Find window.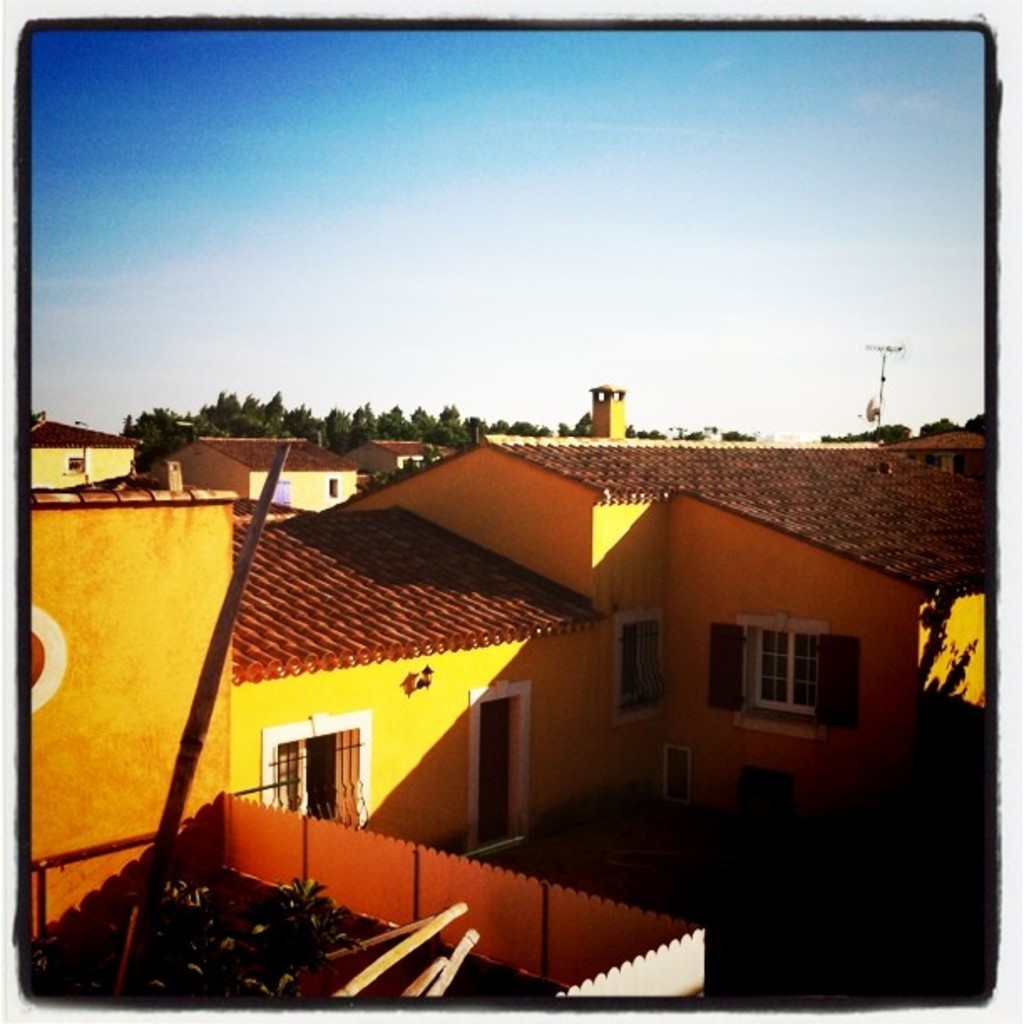
(left=604, top=611, right=664, bottom=718).
